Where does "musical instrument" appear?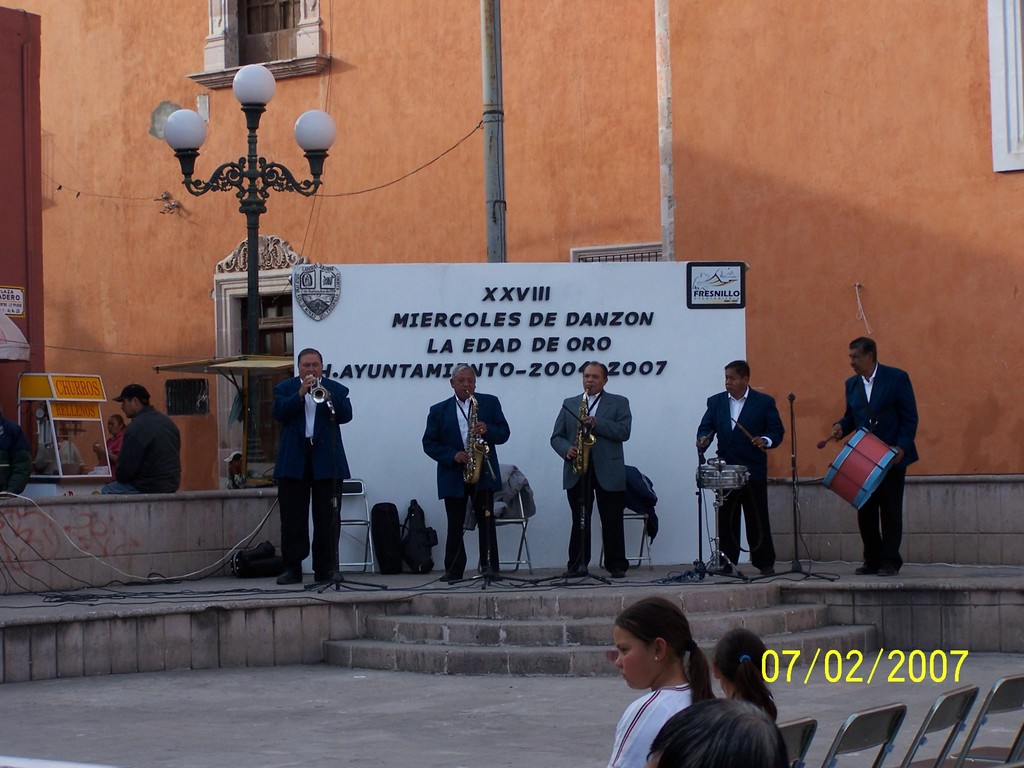
Appears at [307,374,328,406].
